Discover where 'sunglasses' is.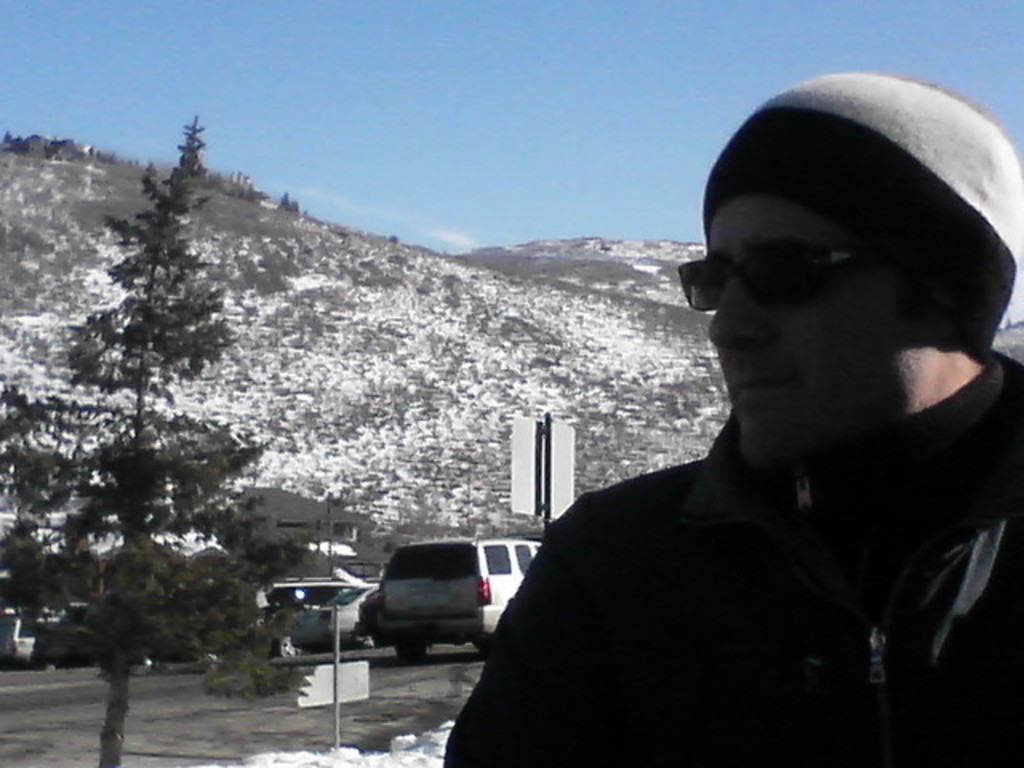
Discovered at <region>674, 237, 885, 317</region>.
